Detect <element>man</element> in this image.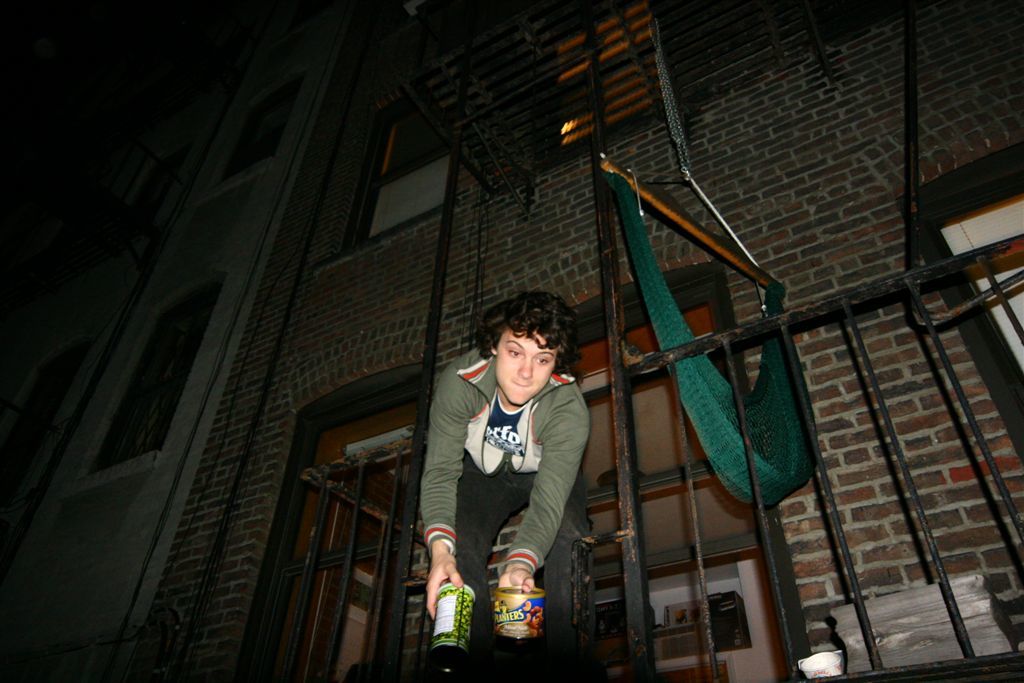
Detection: locate(410, 282, 598, 627).
